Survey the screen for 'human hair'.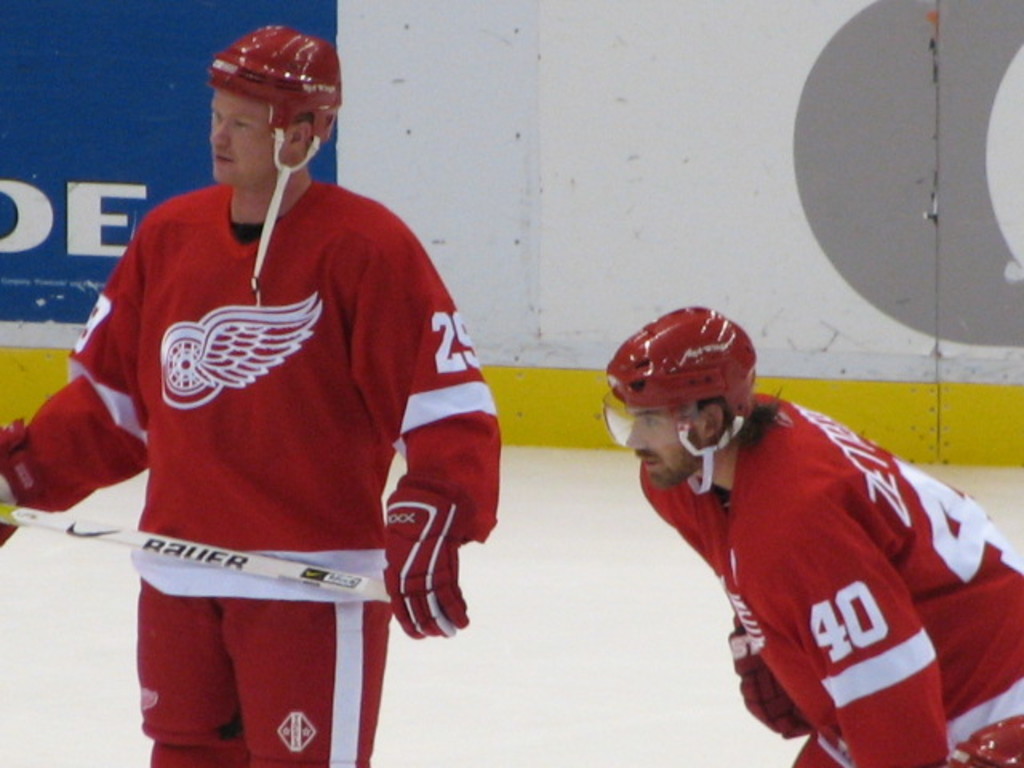
Survey found: bbox(739, 397, 781, 438).
